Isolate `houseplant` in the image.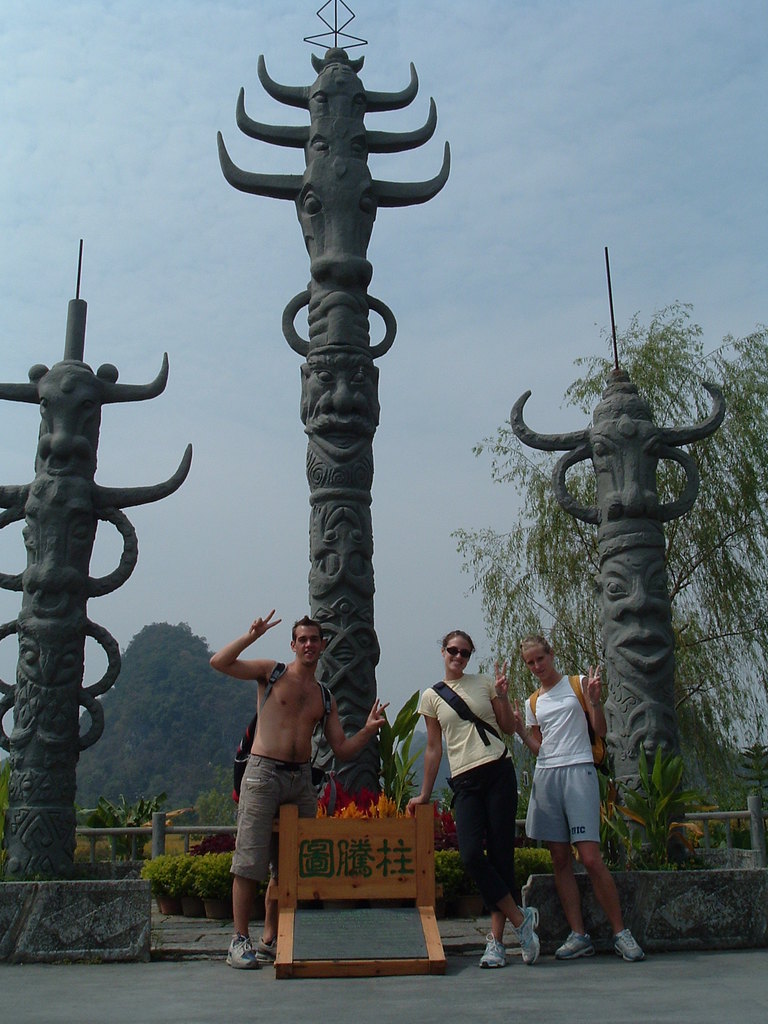
Isolated region: detection(375, 684, 415, 785).
